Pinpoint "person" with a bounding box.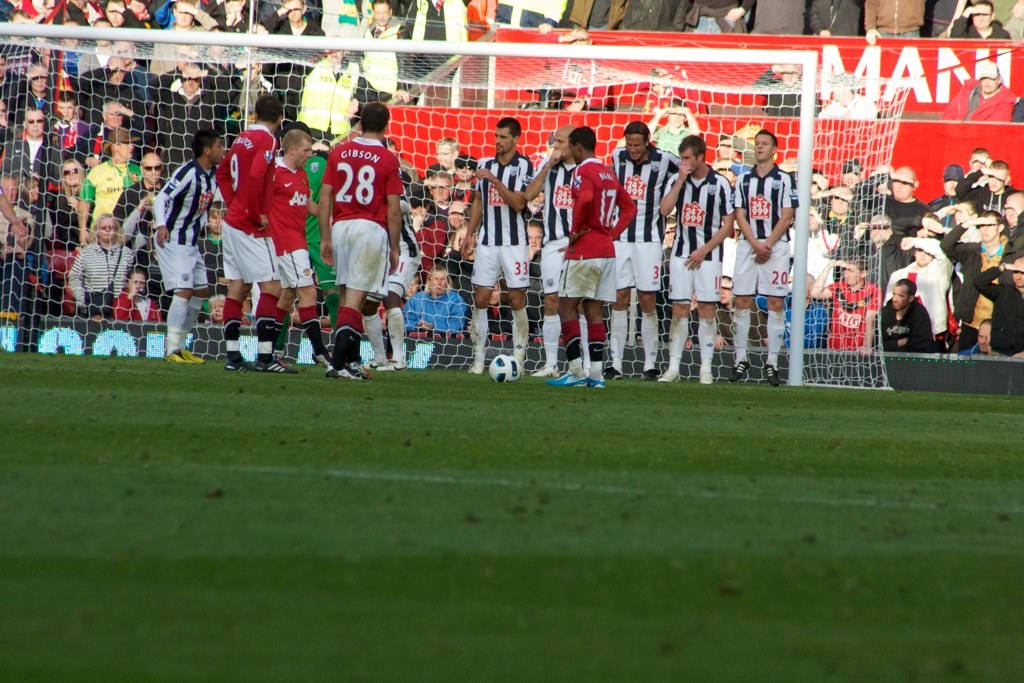
box=[947, 0, 1009, 39].
